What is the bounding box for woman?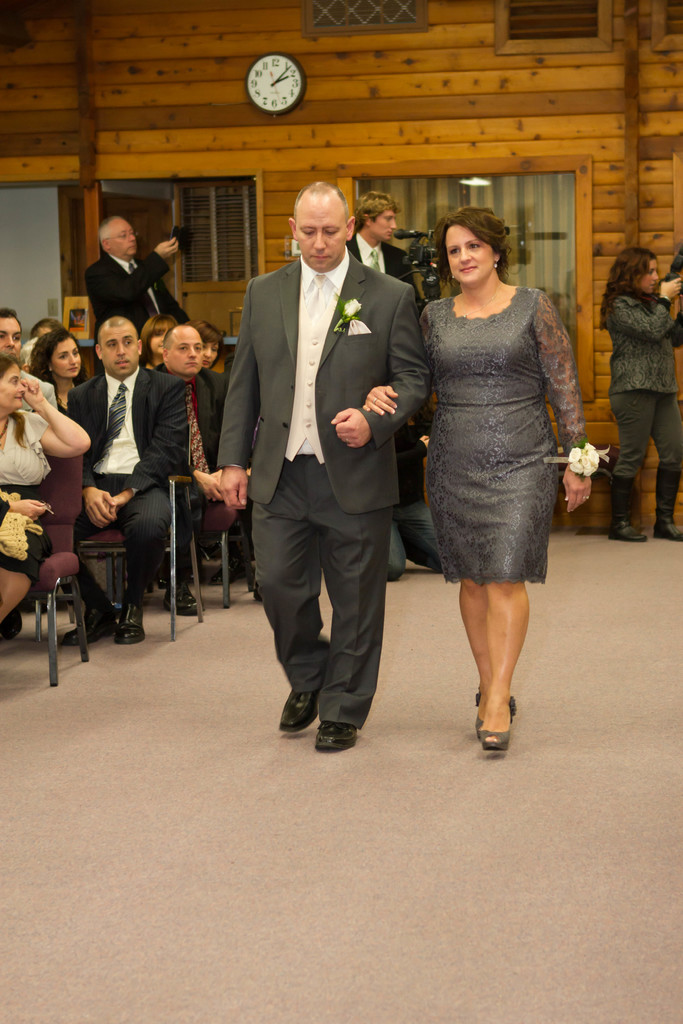
bbox=(359, 207, 614, 756).
